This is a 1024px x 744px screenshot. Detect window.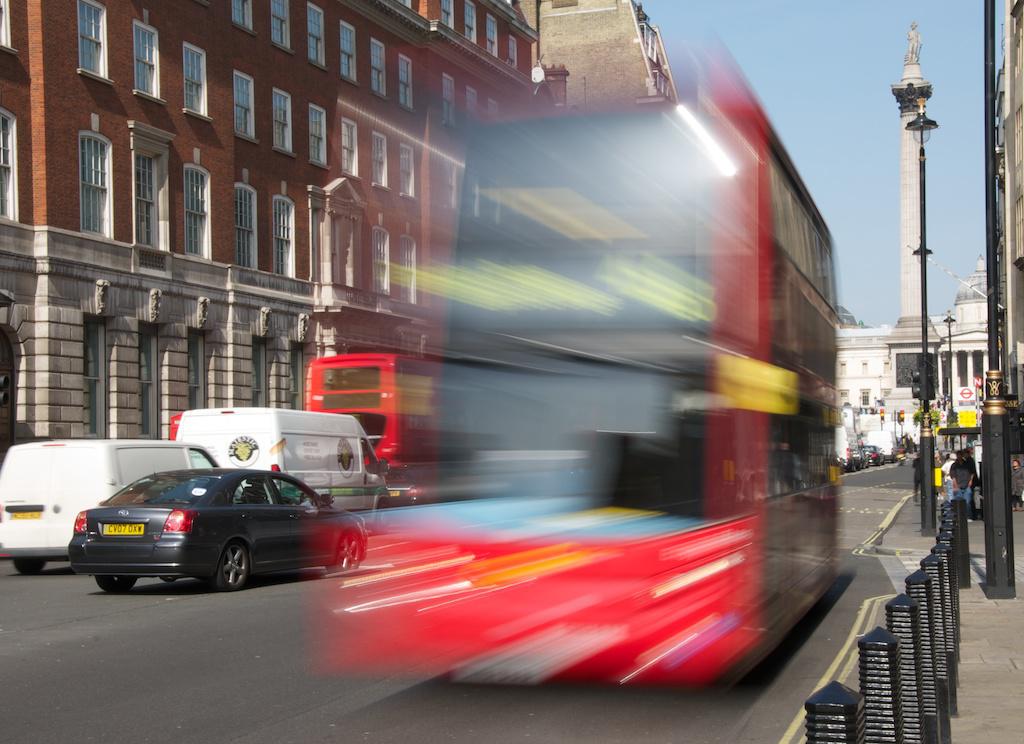
rect(370, 223, 394, 299).
